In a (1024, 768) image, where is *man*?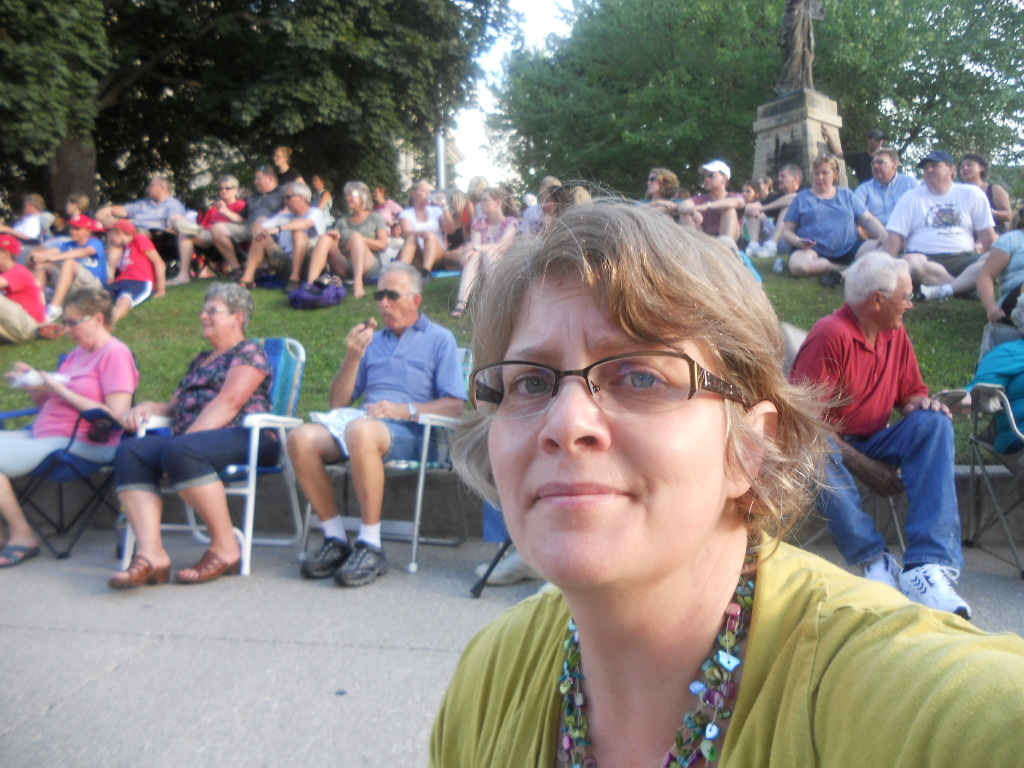
{"left": 887, "top": 152, "right": 1006, "bottom": 308}.
